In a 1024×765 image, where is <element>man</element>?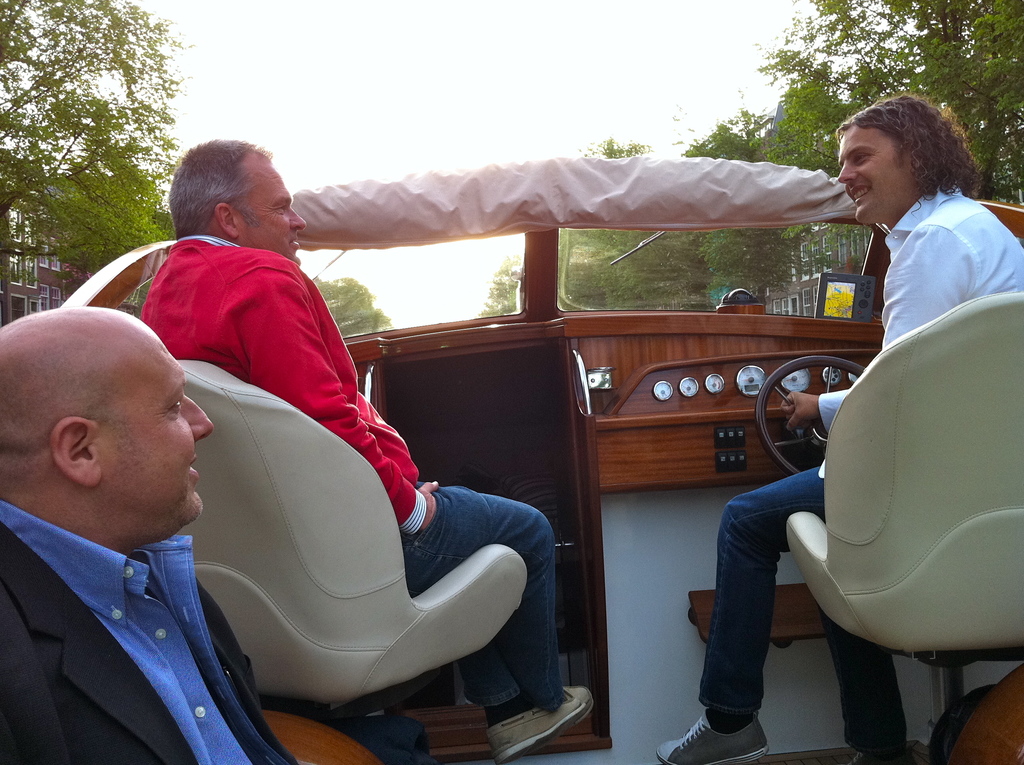
0, 280, 295, 747.
